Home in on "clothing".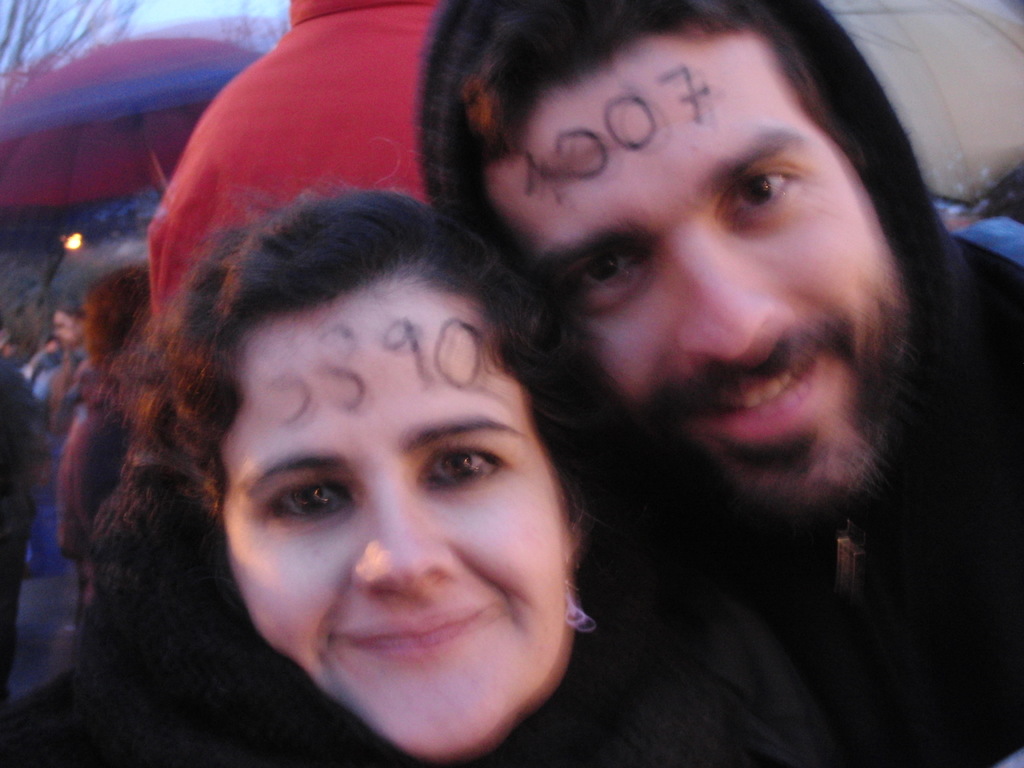
Homed in at (x1=31, y1=343, x2=81, y2=525).
